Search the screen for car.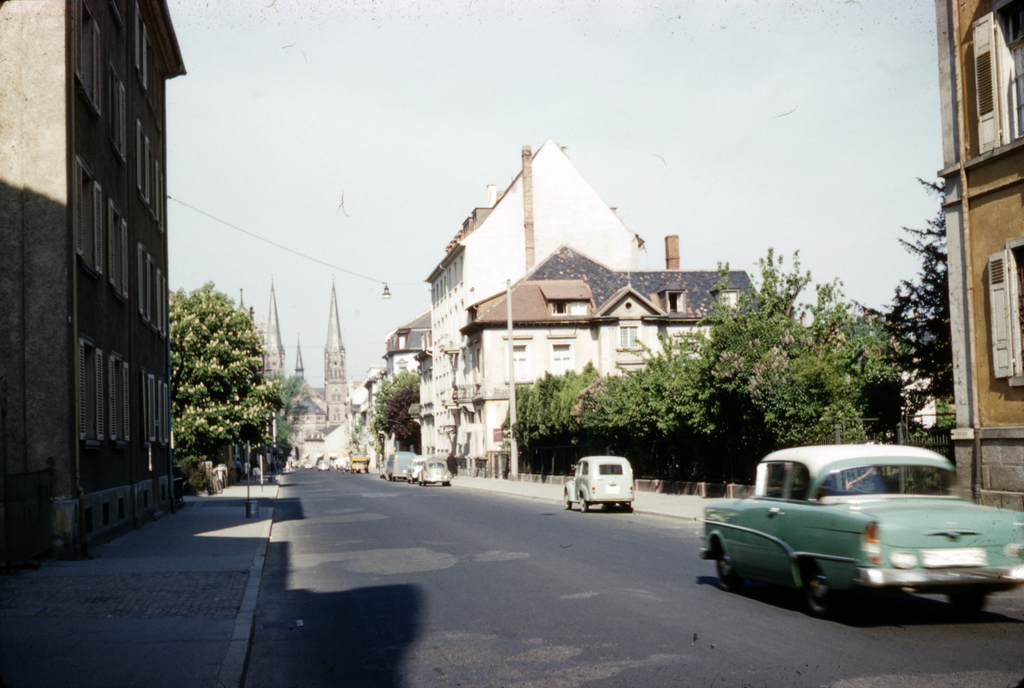
Found at 407, 458, 425, 487.
